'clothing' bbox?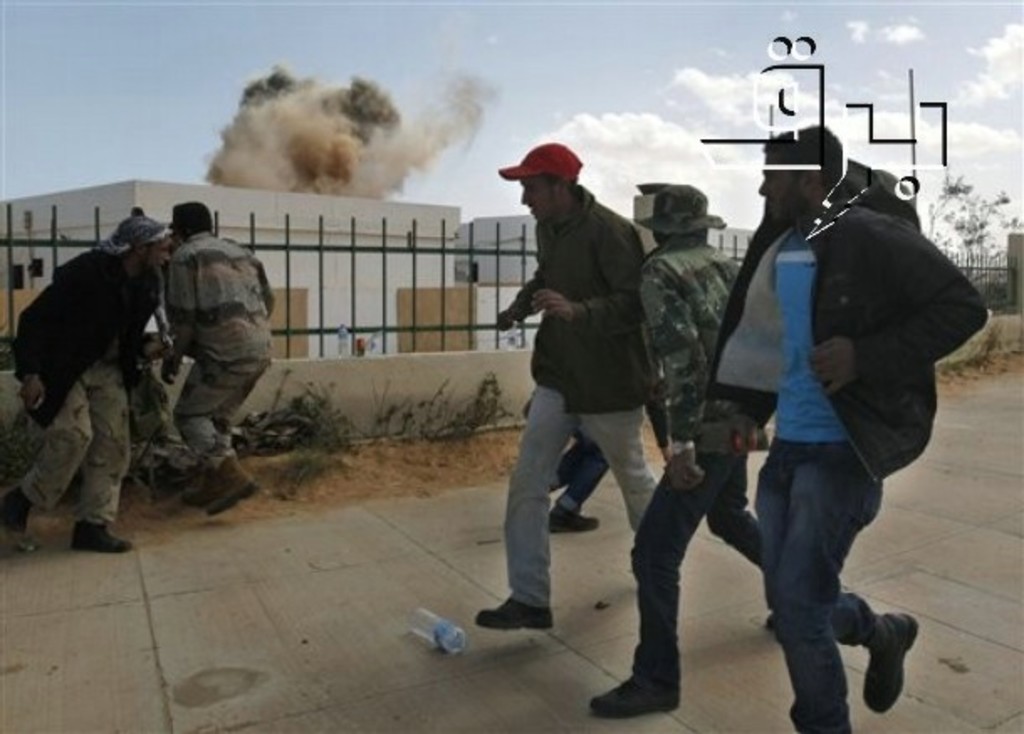
708, 166, 984, 732
